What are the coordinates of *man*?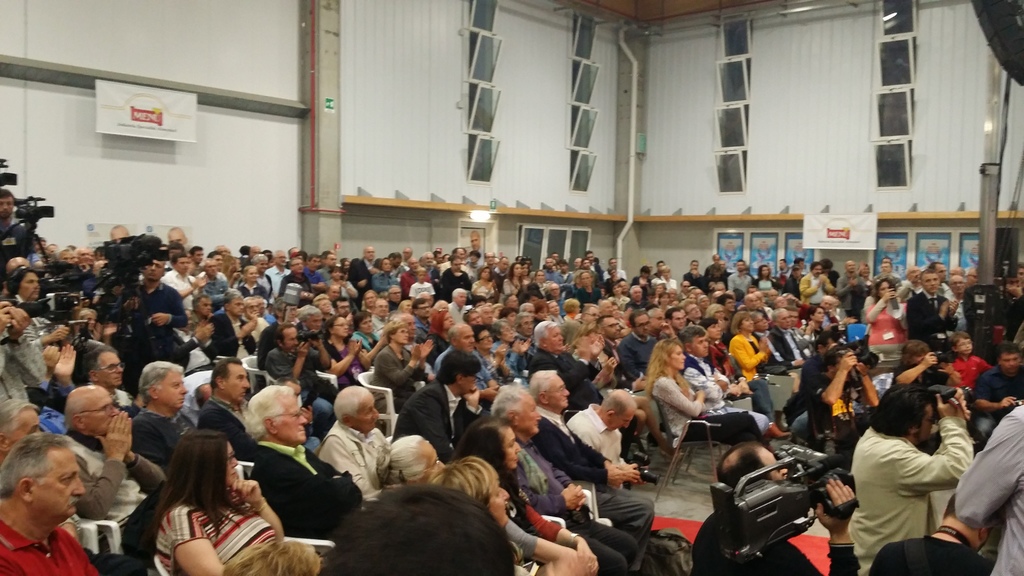
left=664, top=307, right=687, bottom=326.
